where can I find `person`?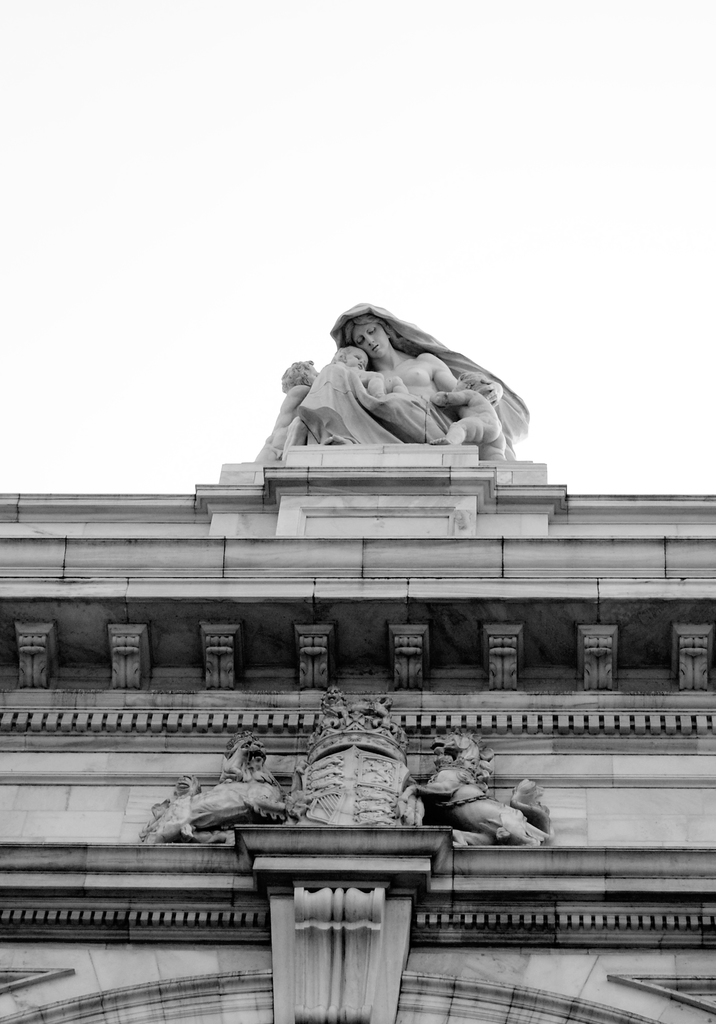
You can find it at {"left": 312, "top": 349, "right": 412, "bottom": 410}.
